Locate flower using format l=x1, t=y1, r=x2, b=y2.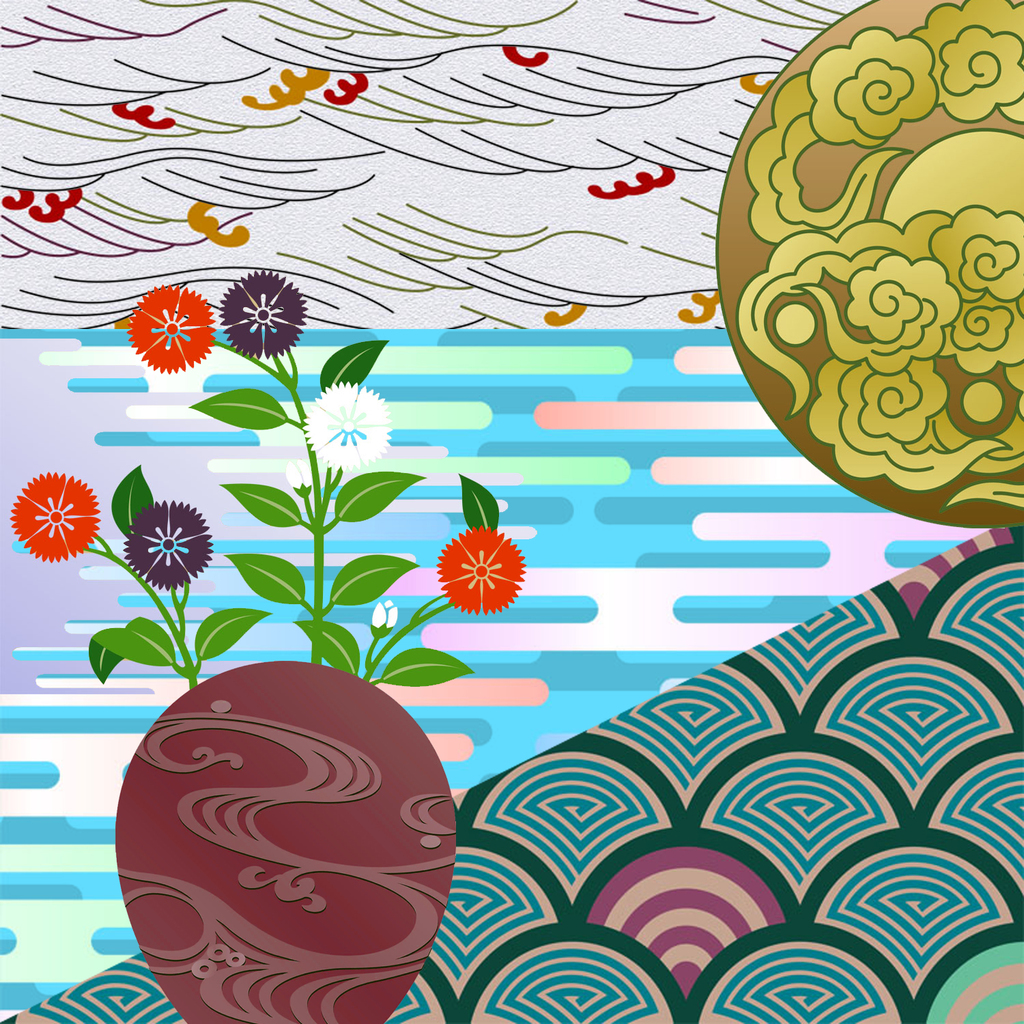
l=101, t=490, r=214, b=605.
